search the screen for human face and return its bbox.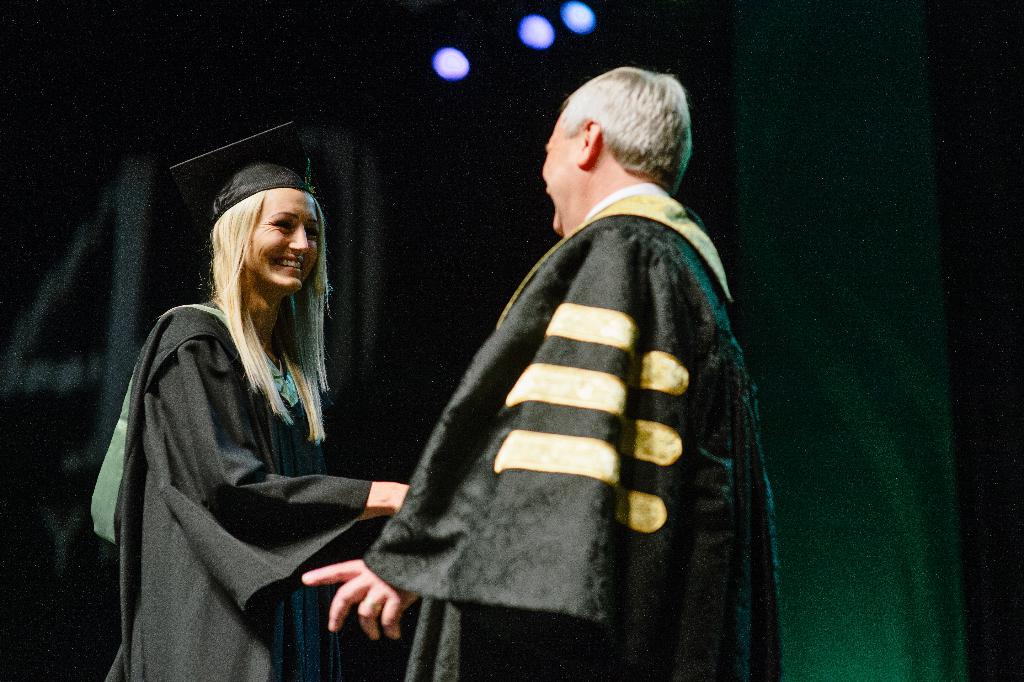
Found: x1=538, y1=106, x2=583, y2=236.
